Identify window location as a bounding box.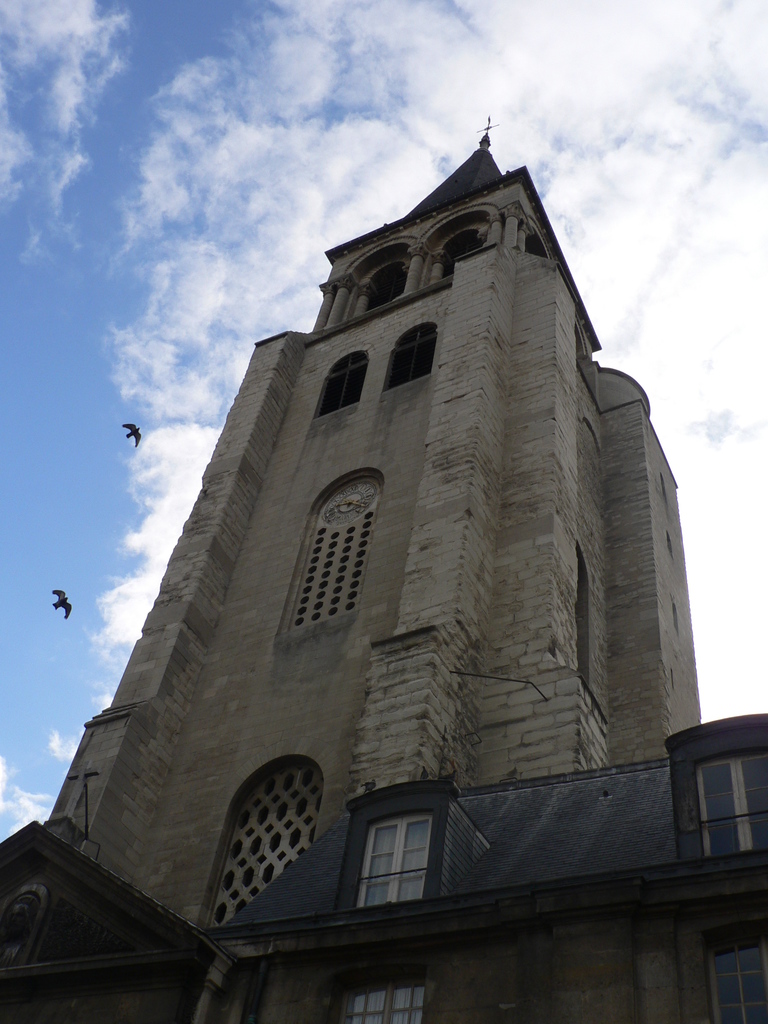
locate(712, 905, 767, 1023).
